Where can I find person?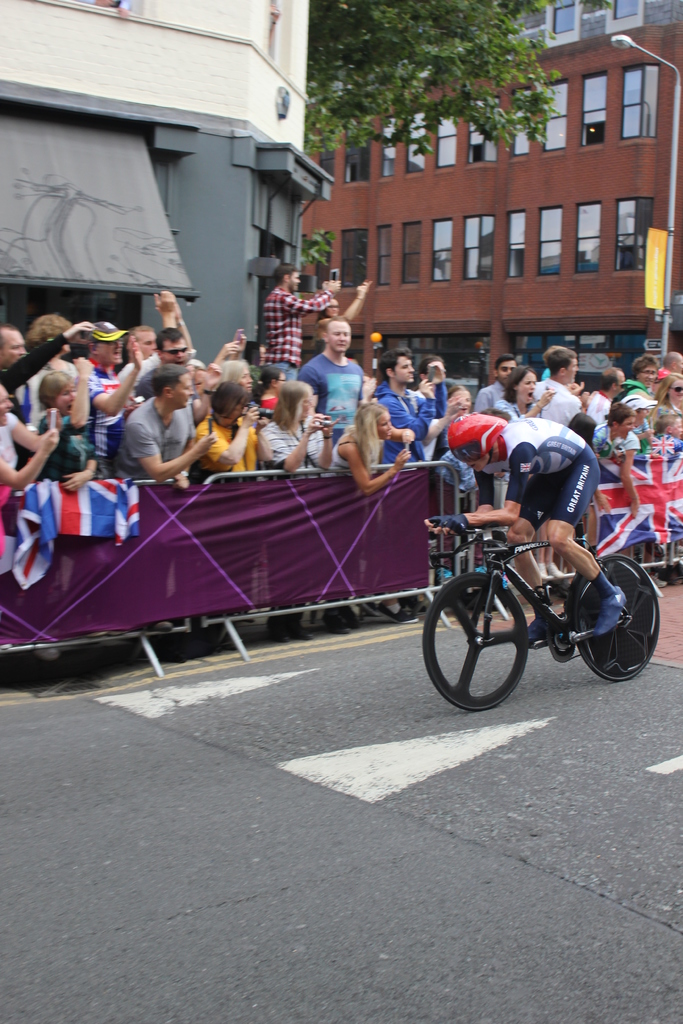
You can find it at <box>88,305,156,476</box>.
